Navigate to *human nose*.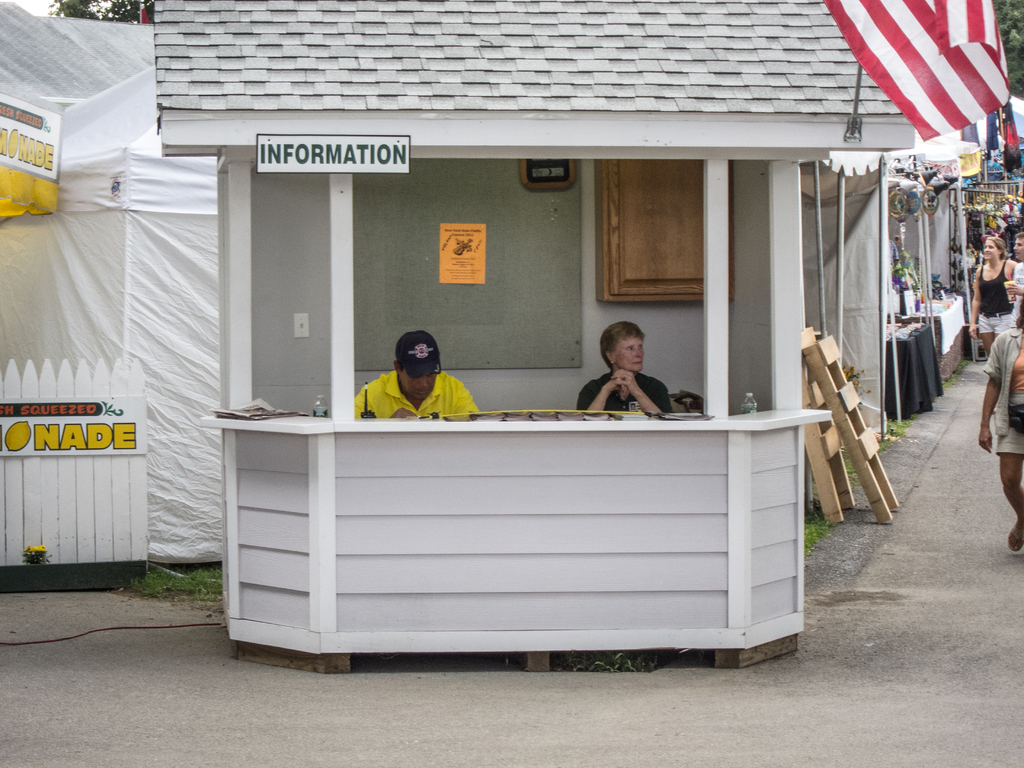
Navigation target: {"left": 633, "top": 346, "right": 646, "bottom": 360}.
